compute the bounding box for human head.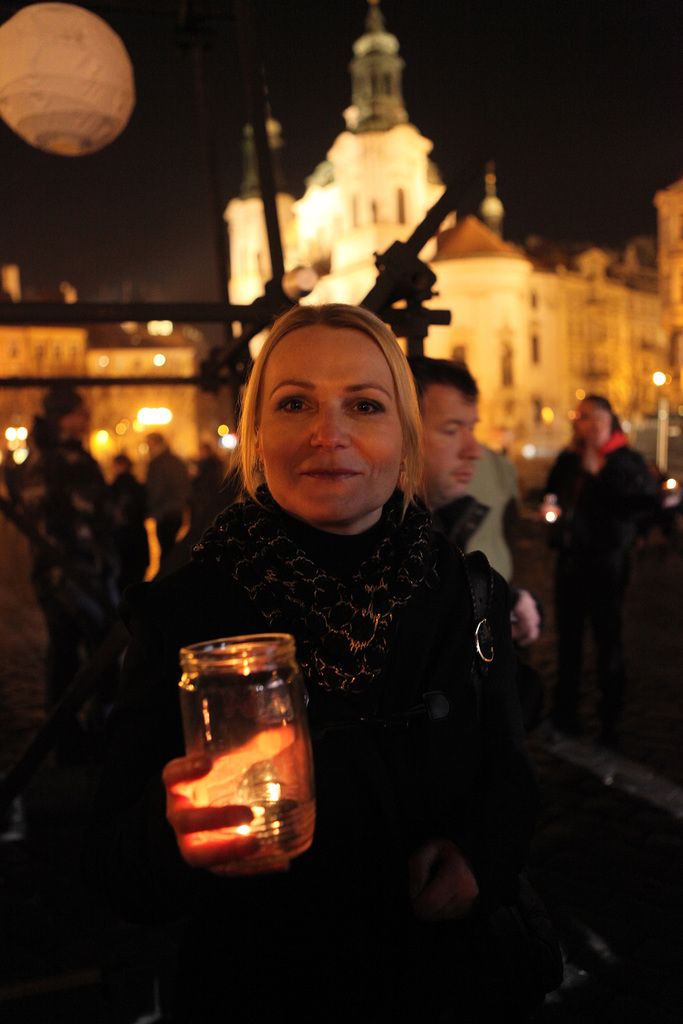
245 300 420 527.
